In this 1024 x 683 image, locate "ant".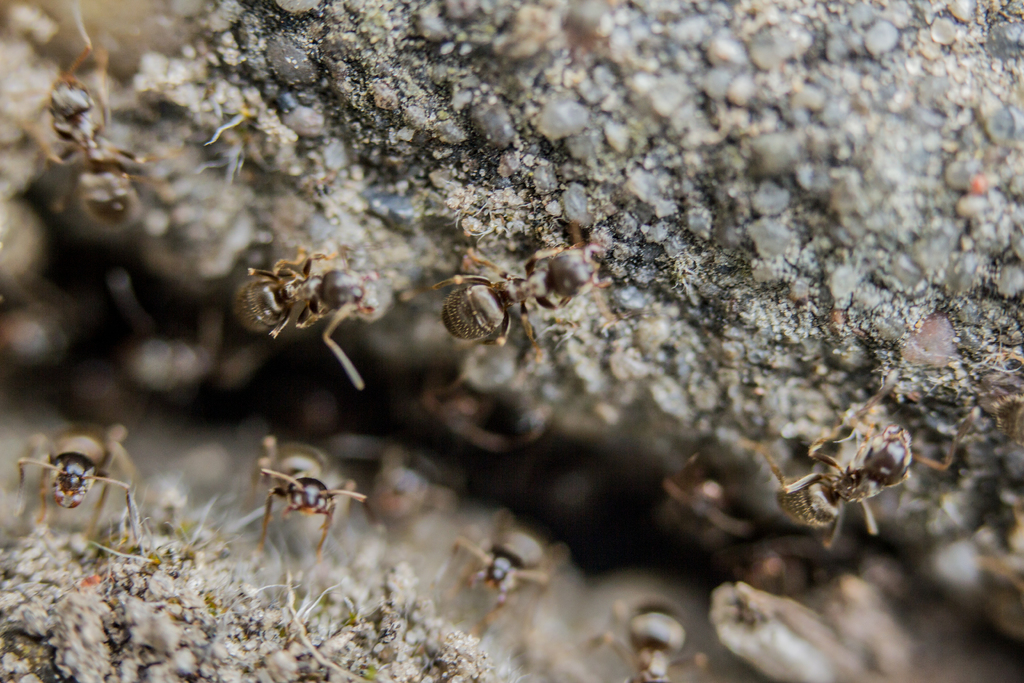
Bounding box: rect(434, 493, 569, 642).
